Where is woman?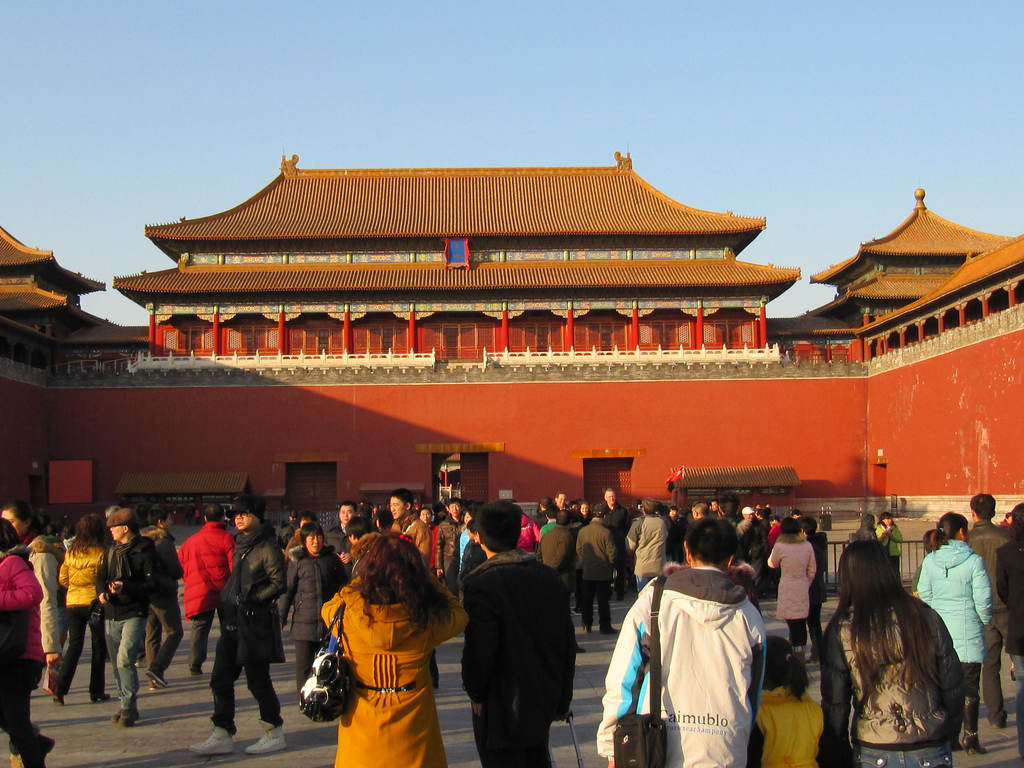
[x1=872, y1=508, x2=900, y2=572].
